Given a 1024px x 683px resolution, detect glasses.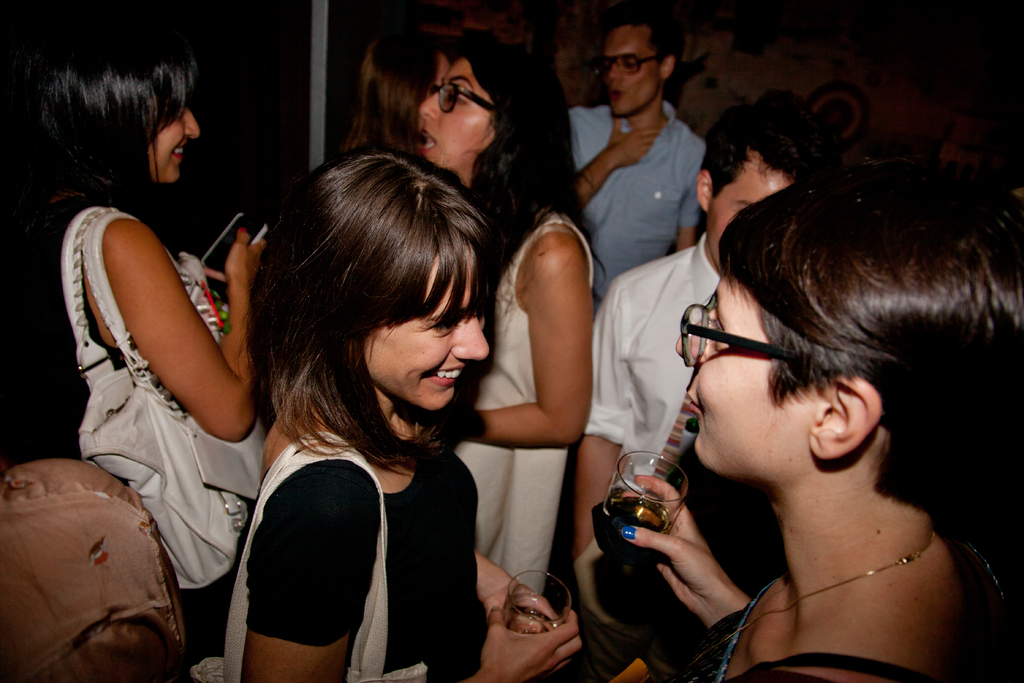
594:56:662:79.
